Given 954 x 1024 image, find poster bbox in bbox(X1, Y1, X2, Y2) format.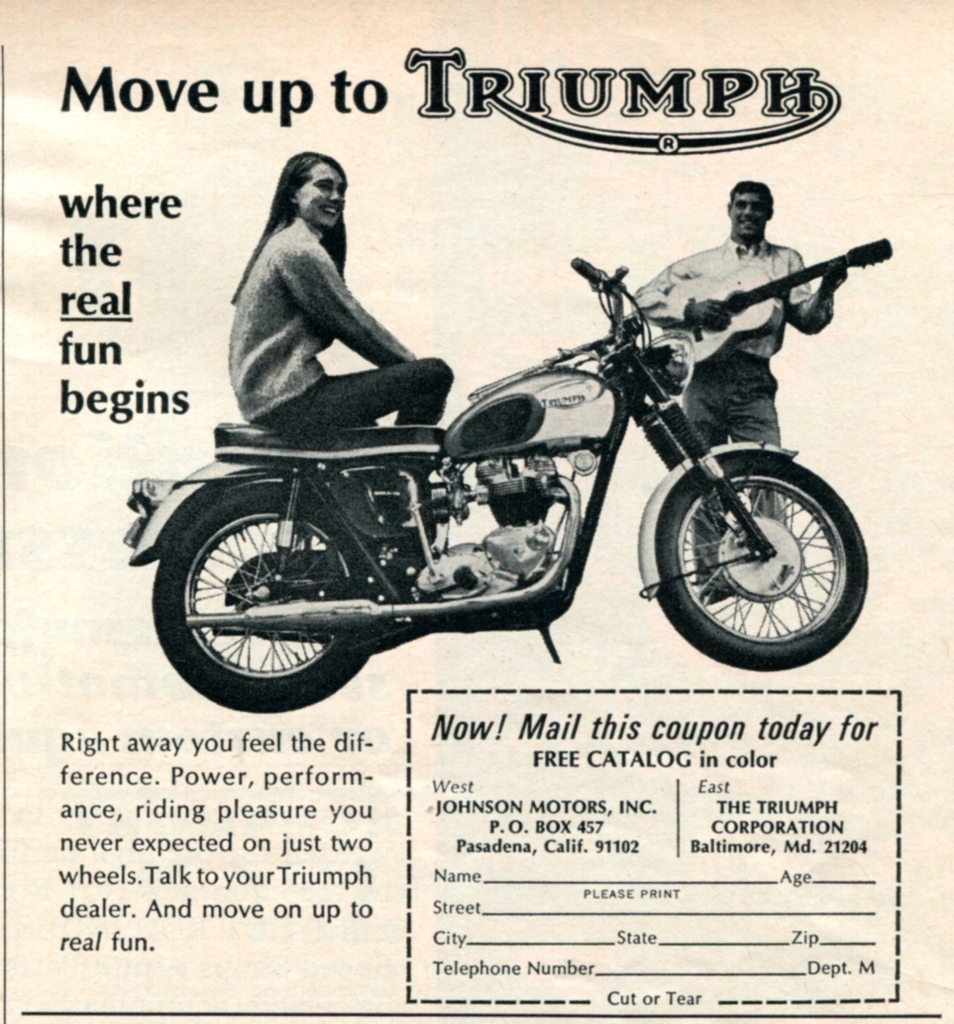
bbox(0, 0, 953, 1023).
